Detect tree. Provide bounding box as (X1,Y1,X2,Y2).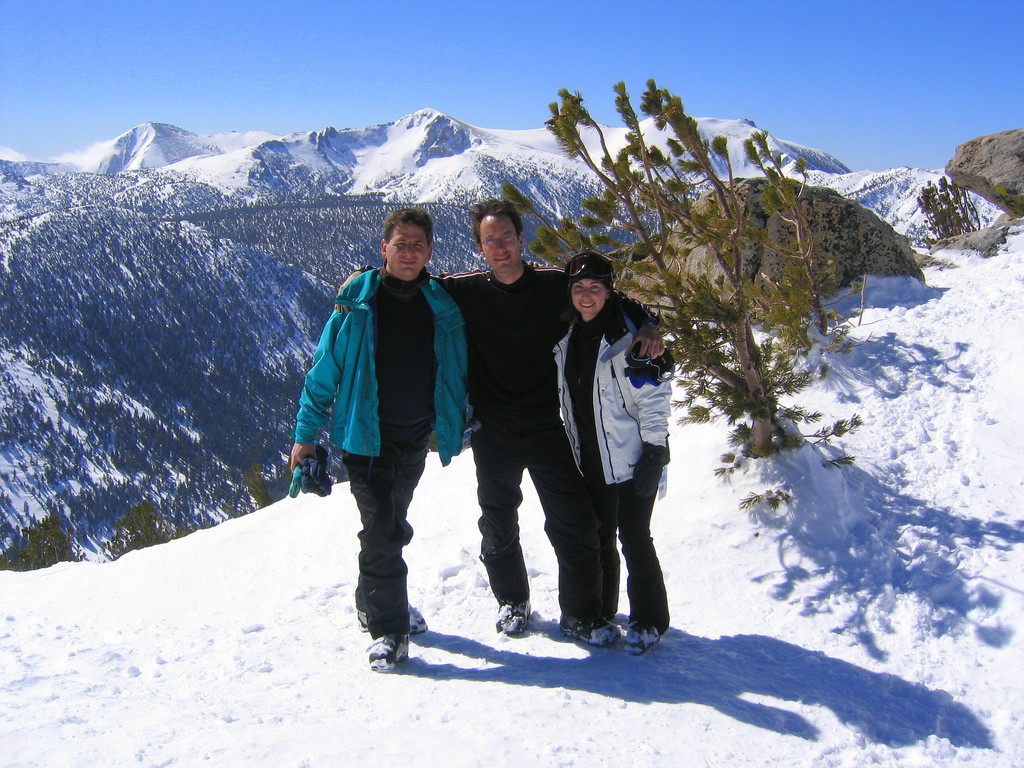
(109,499,196,558).
